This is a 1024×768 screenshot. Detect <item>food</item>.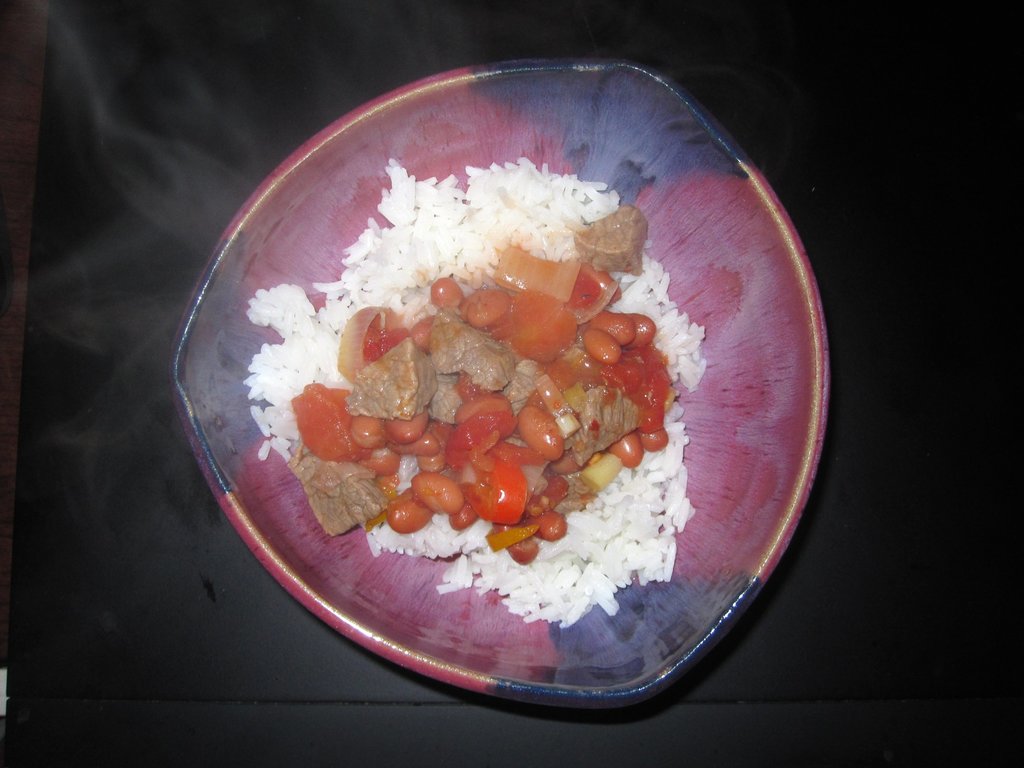
l=298, t=207, r=666, b=566.
